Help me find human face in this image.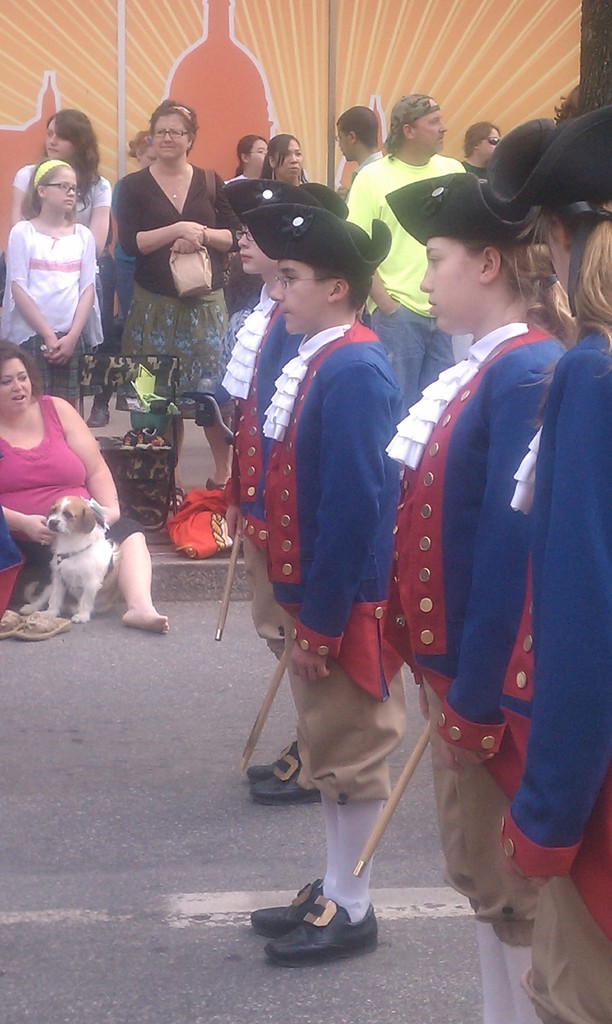
Found it: detection(479, 129, 501, 161).
